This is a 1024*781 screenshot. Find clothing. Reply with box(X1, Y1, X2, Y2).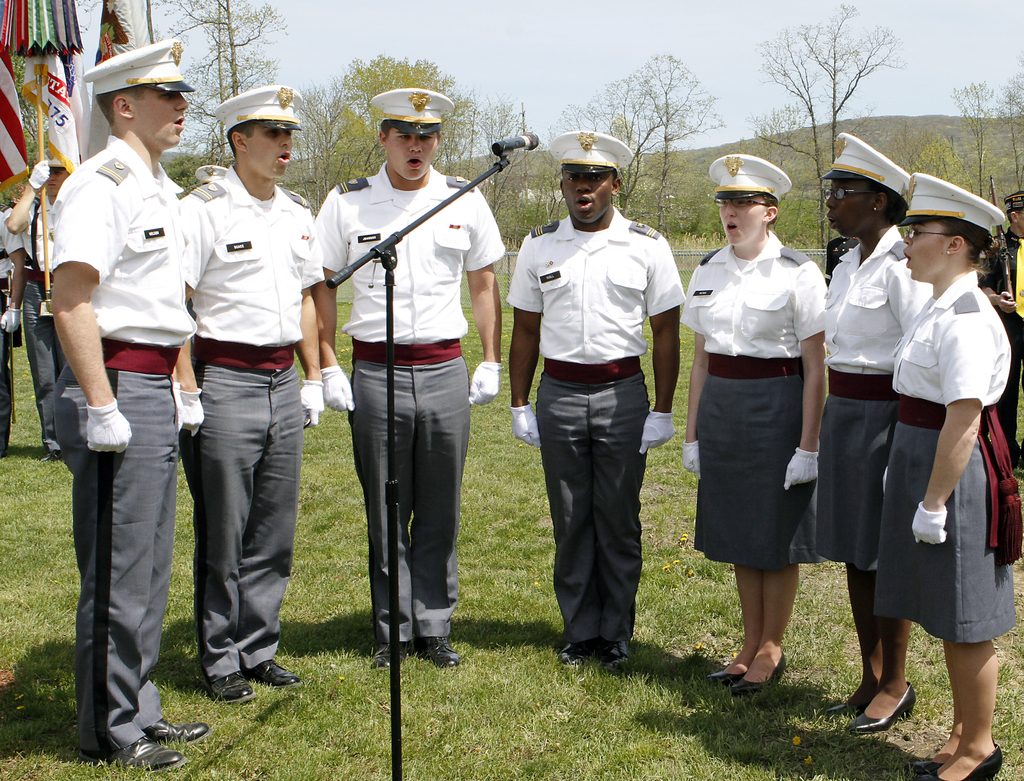
box(176, 160, 328, 682).
